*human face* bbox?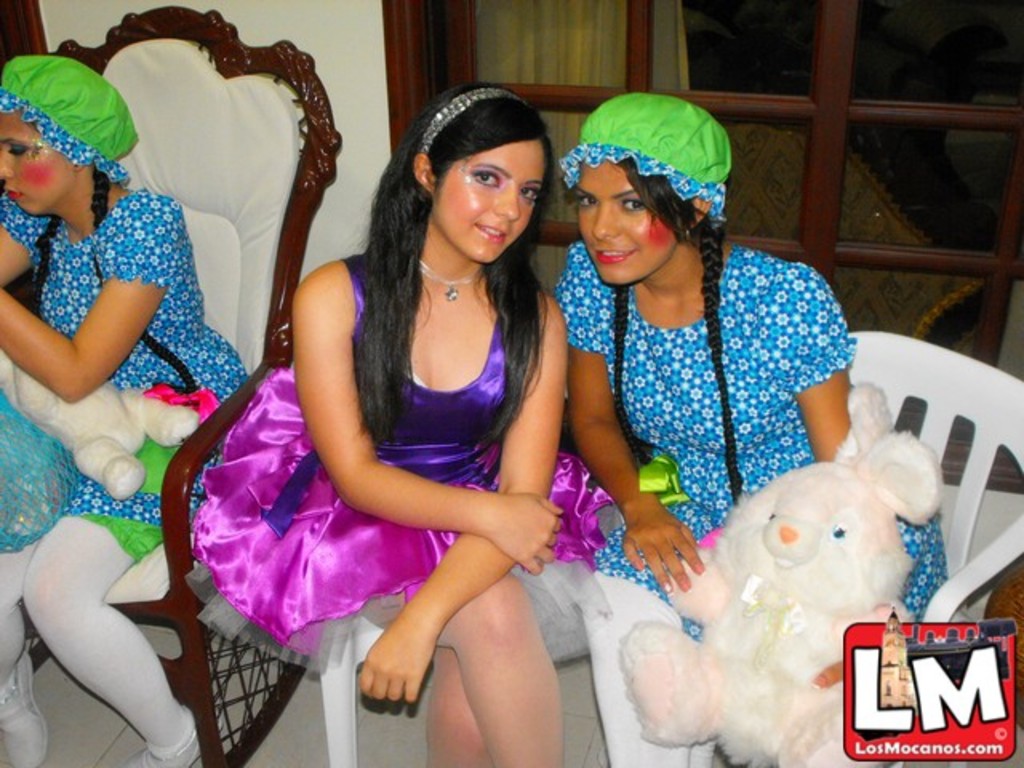
x1=0, y1=110, x2=72, y2=214
